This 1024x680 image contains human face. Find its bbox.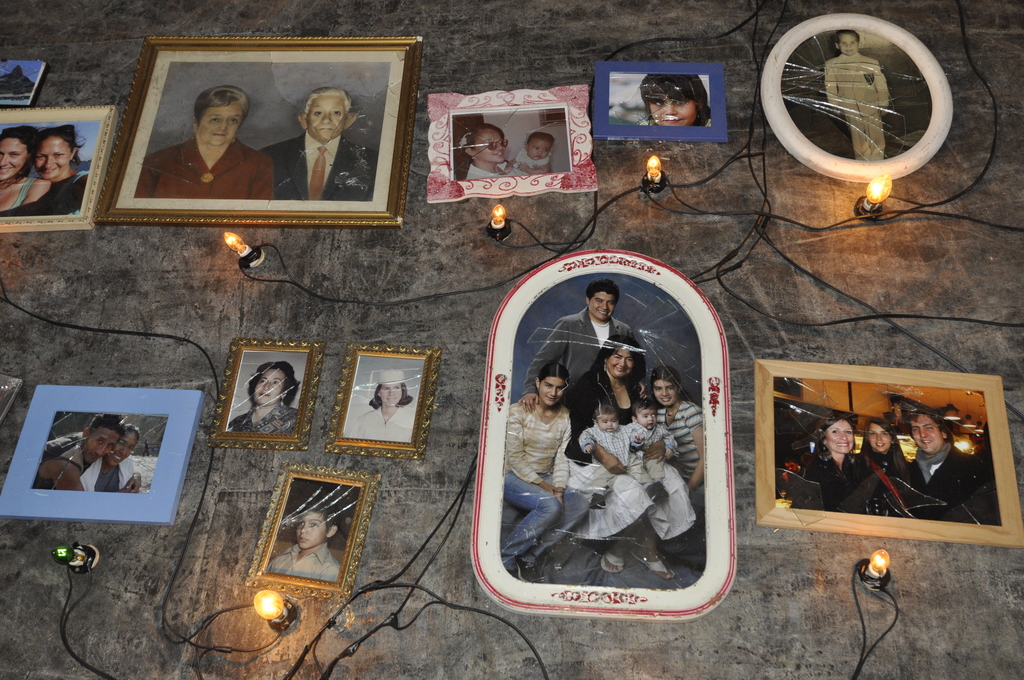
530/142/550/160.
